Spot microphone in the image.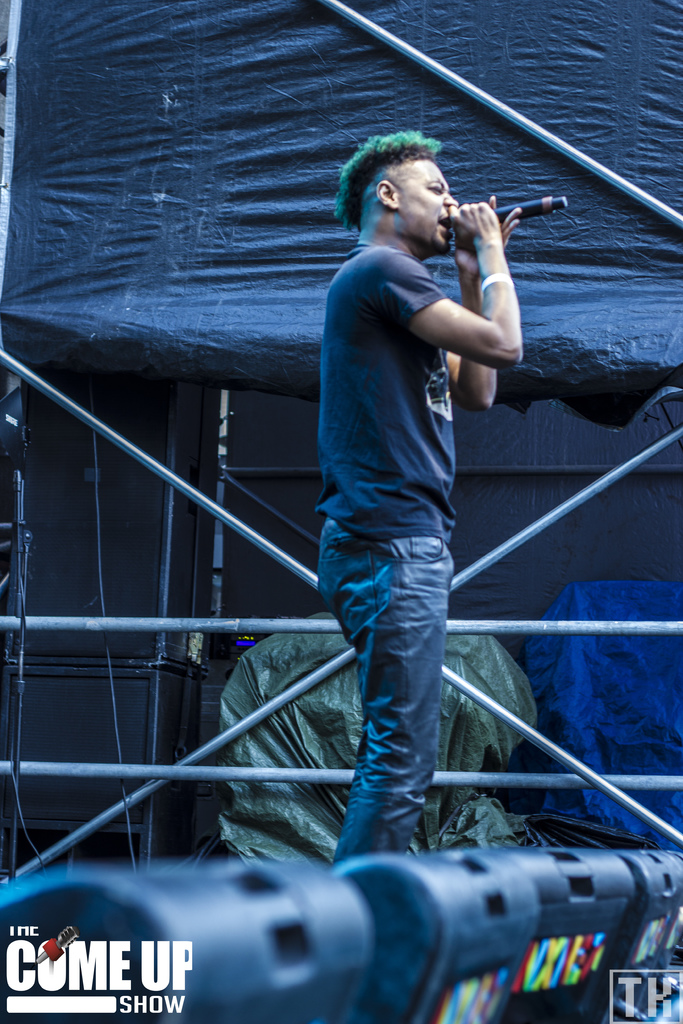
microphone found at (450, 187, 545, 250).
